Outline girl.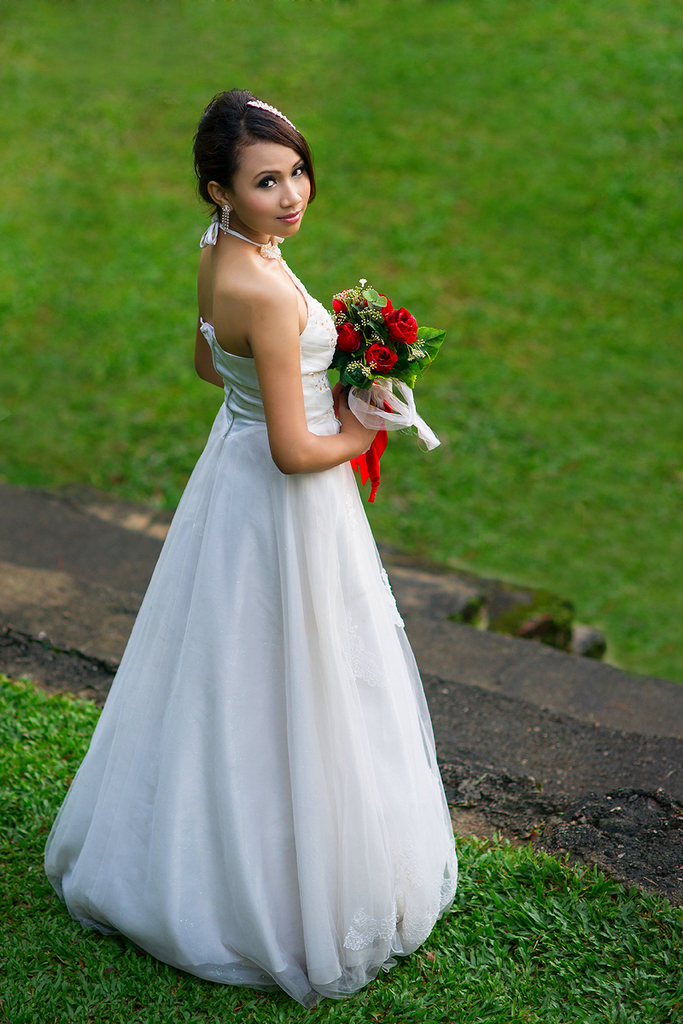
Outline: 45,90,459,1013.
